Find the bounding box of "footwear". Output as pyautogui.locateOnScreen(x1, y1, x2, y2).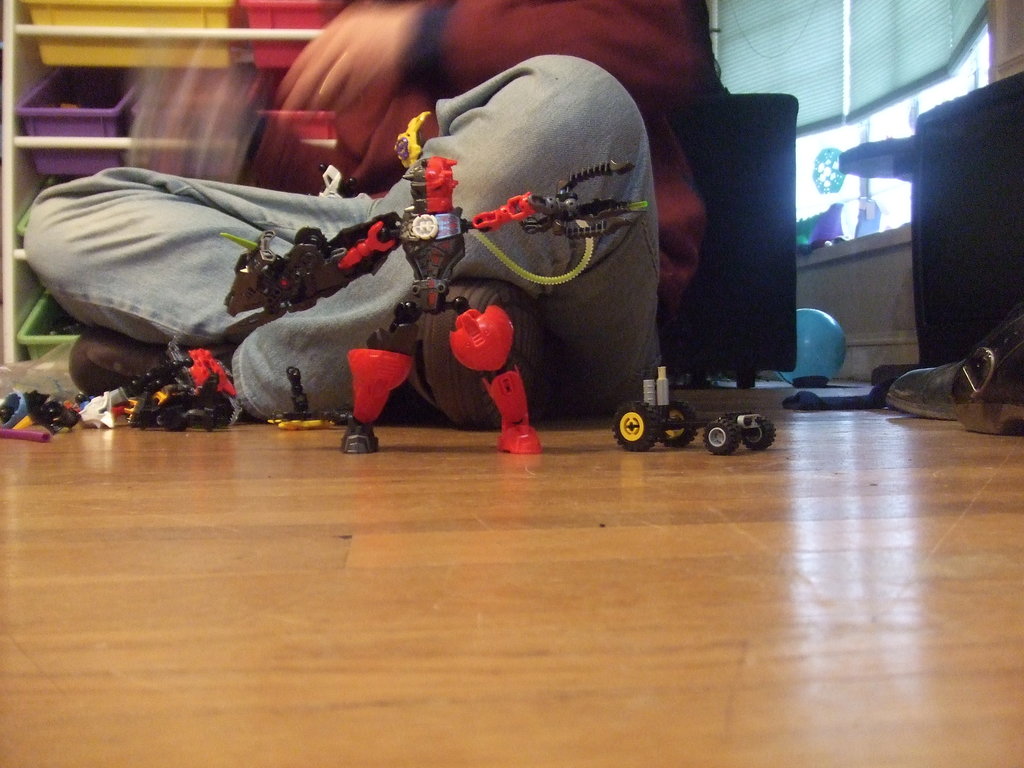
pyautogui.locateOnScreen(406, 276, 559, 431).
